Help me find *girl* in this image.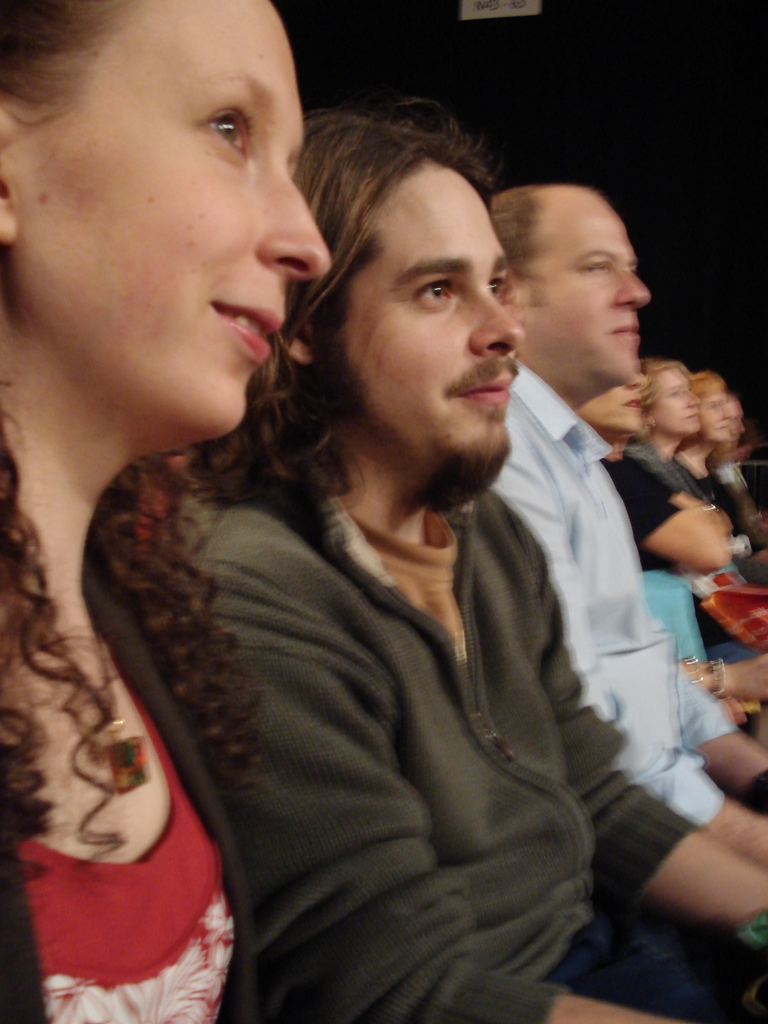
Found it: x1=0, y1=0, x2=339, y2=1023.
